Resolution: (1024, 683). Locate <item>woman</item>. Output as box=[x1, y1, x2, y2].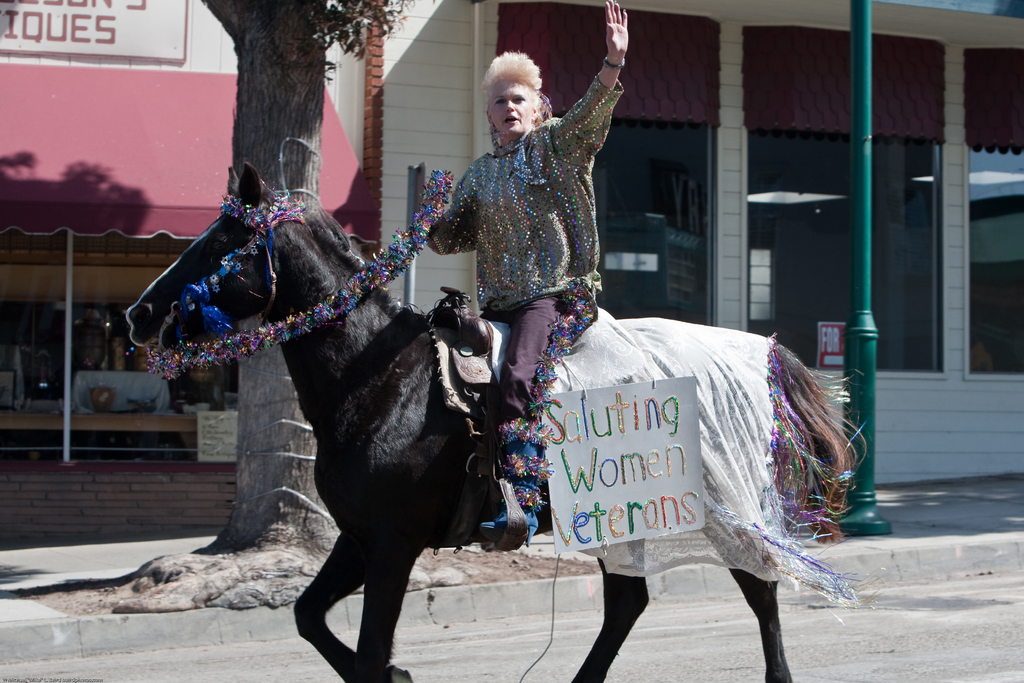
box=[399, 49, 625, 535].
